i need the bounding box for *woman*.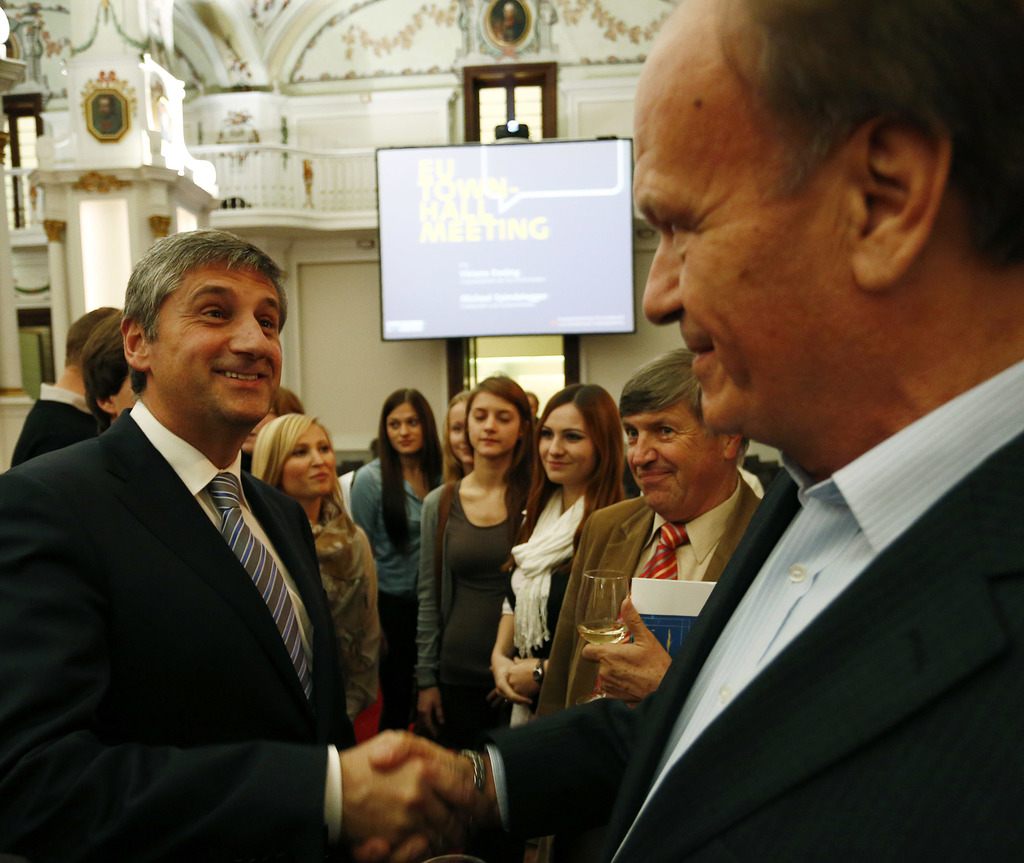
Here it is: (489,373,631,723).
